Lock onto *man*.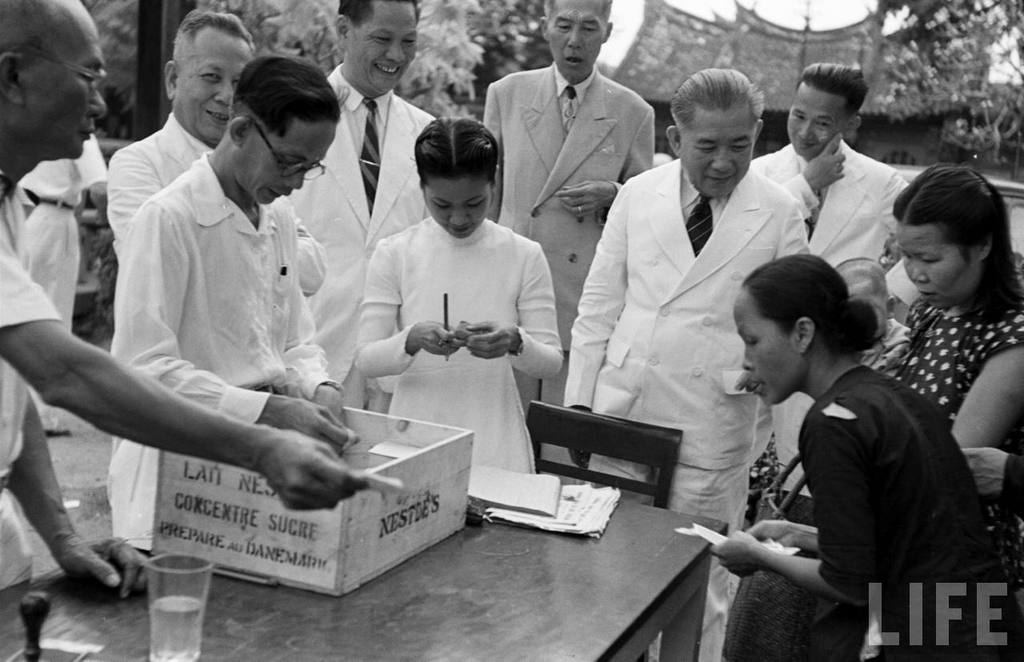
Locked: x1=576 y1=81 x2=809 y2=523.
